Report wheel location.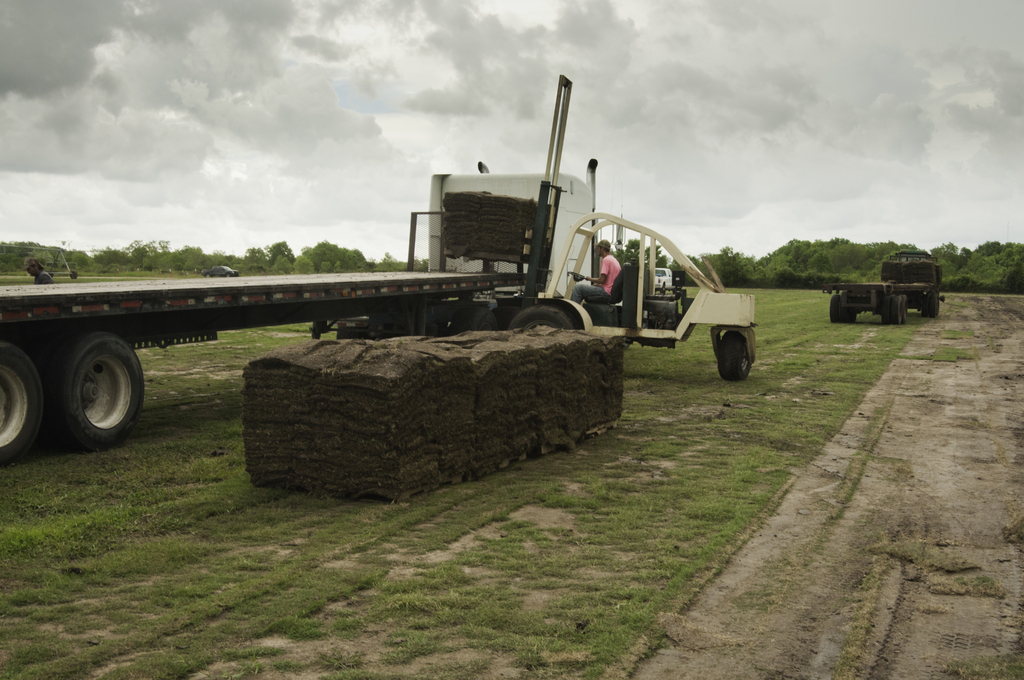
Report: <box>49,325,150,451</box>.
